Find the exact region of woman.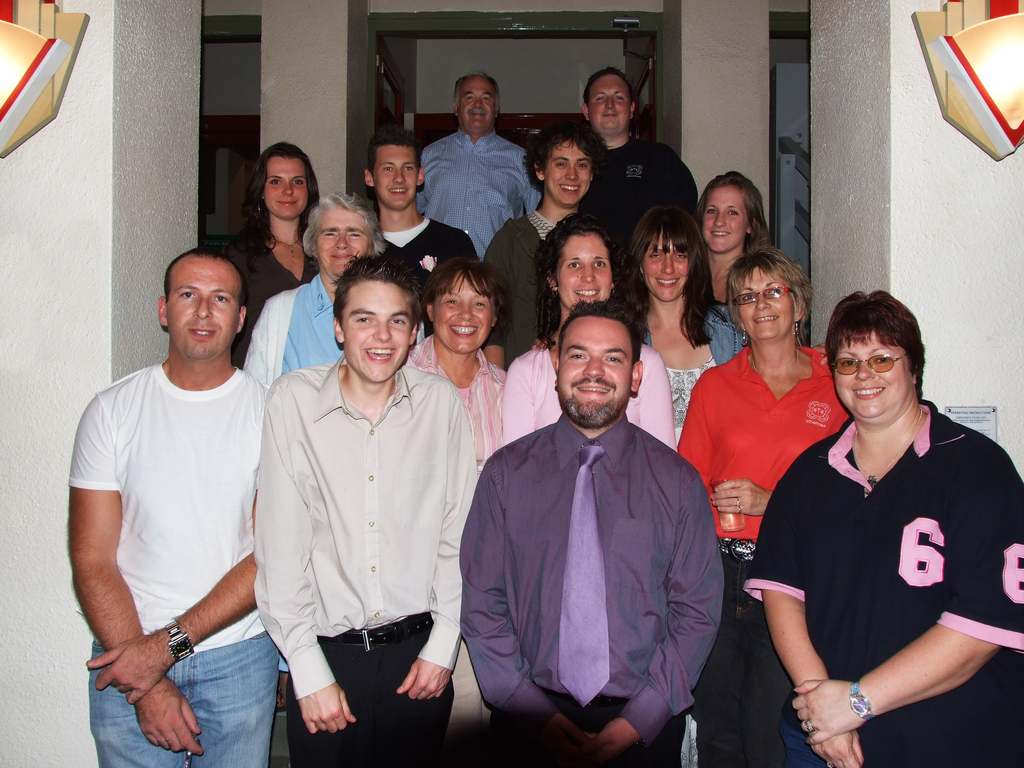
Exact region: 620:209:743:442.
